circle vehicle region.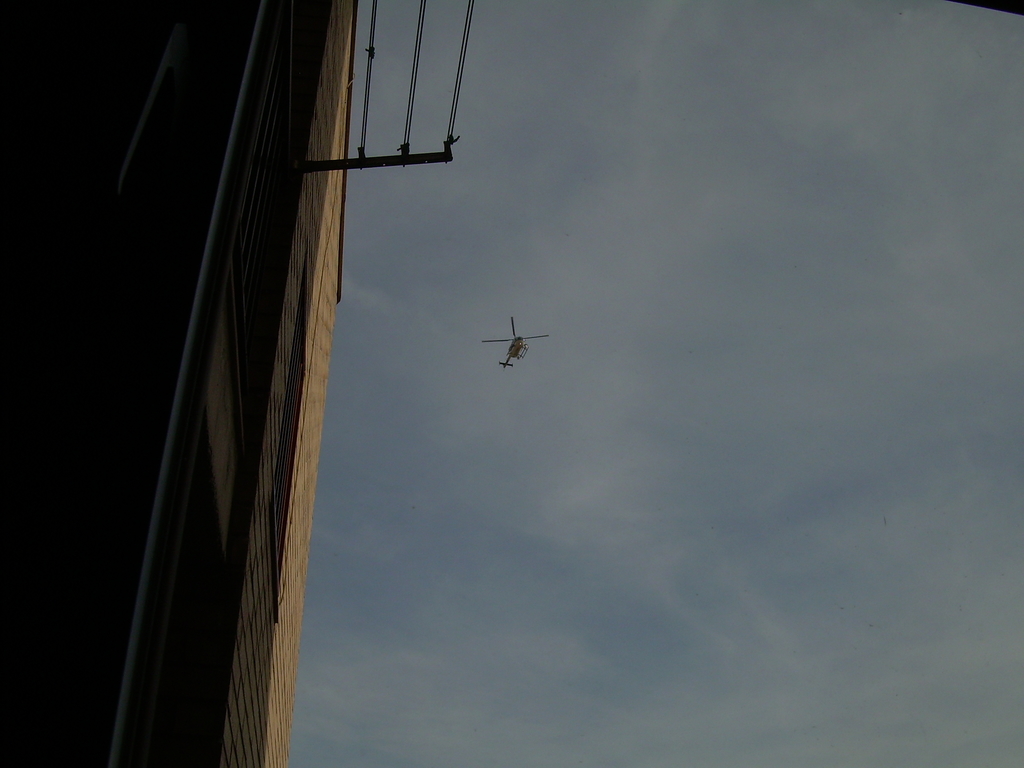
Region: bbox(477, 310, 557, 386).
